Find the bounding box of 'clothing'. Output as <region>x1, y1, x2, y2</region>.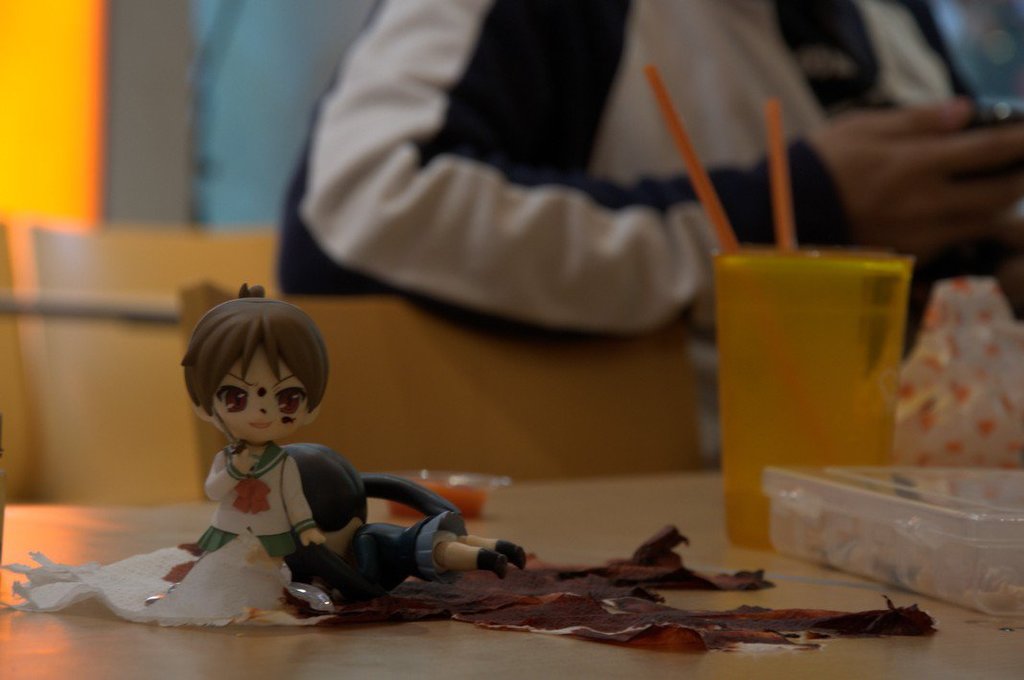
<region>272, 0, 997, 342</region>.
